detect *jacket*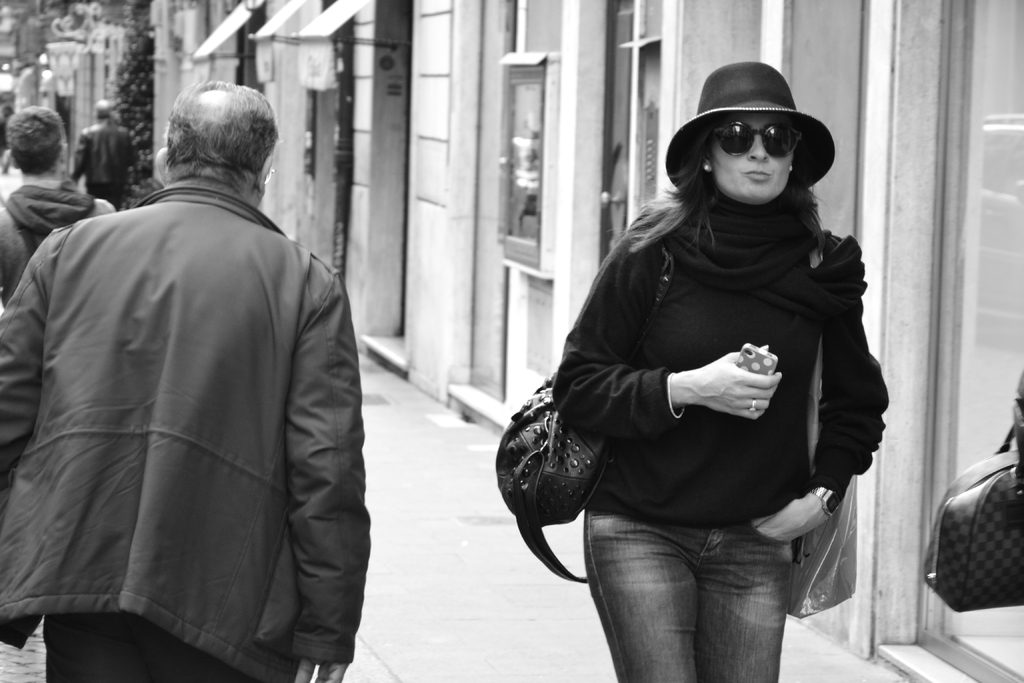
[left=70, top=119, right=142, bottom=199]
